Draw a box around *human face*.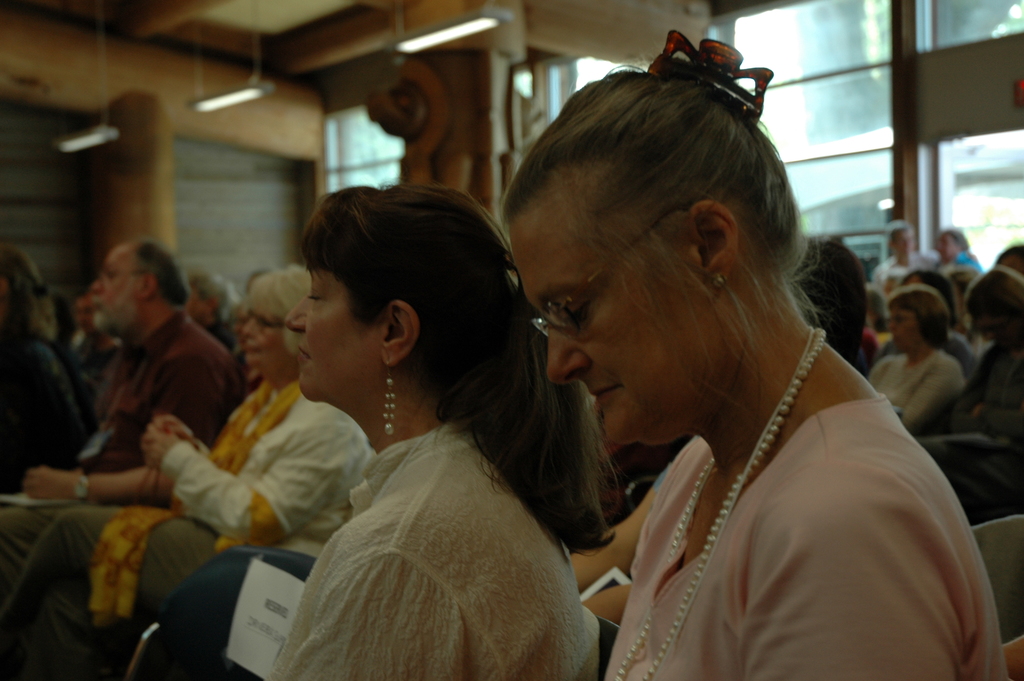
[285,264,384,402].
